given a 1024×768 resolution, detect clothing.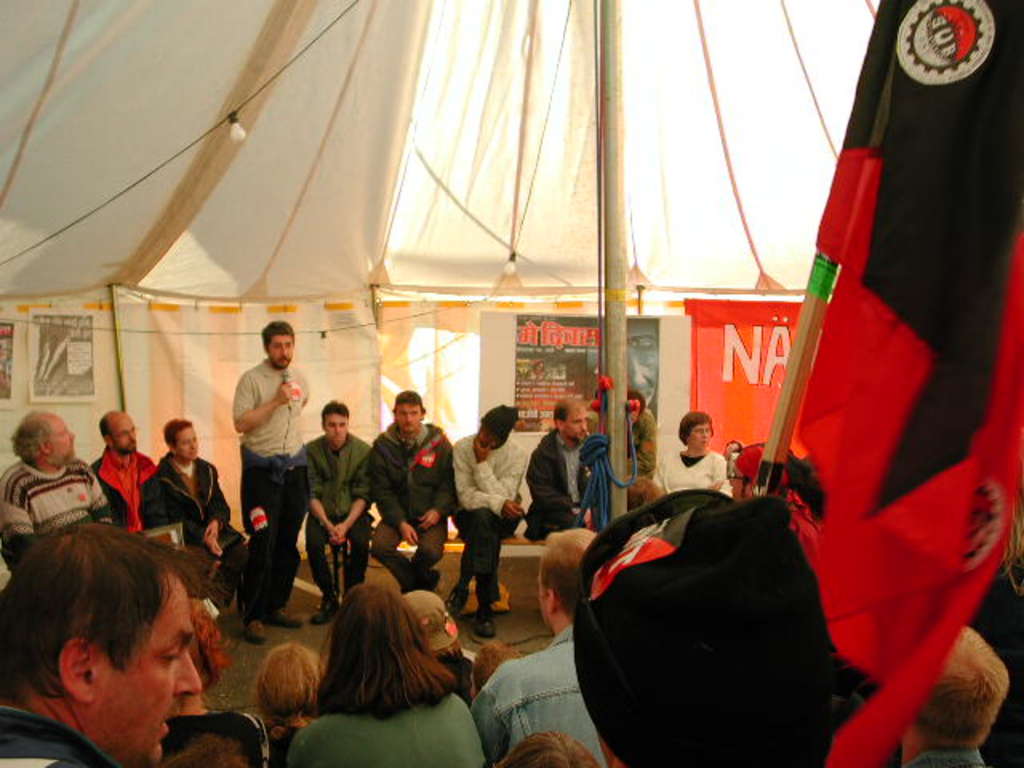
select_region(227, 354, 304, 614).
